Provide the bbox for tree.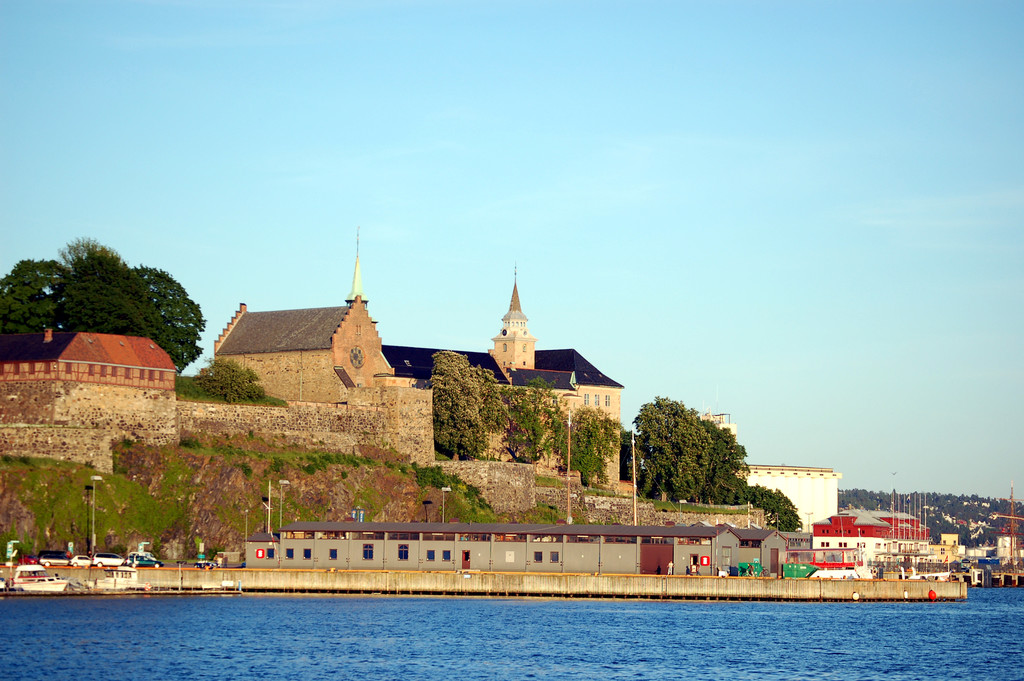
pyautogui.locateOnScreen(746, 481, 801, 528).
